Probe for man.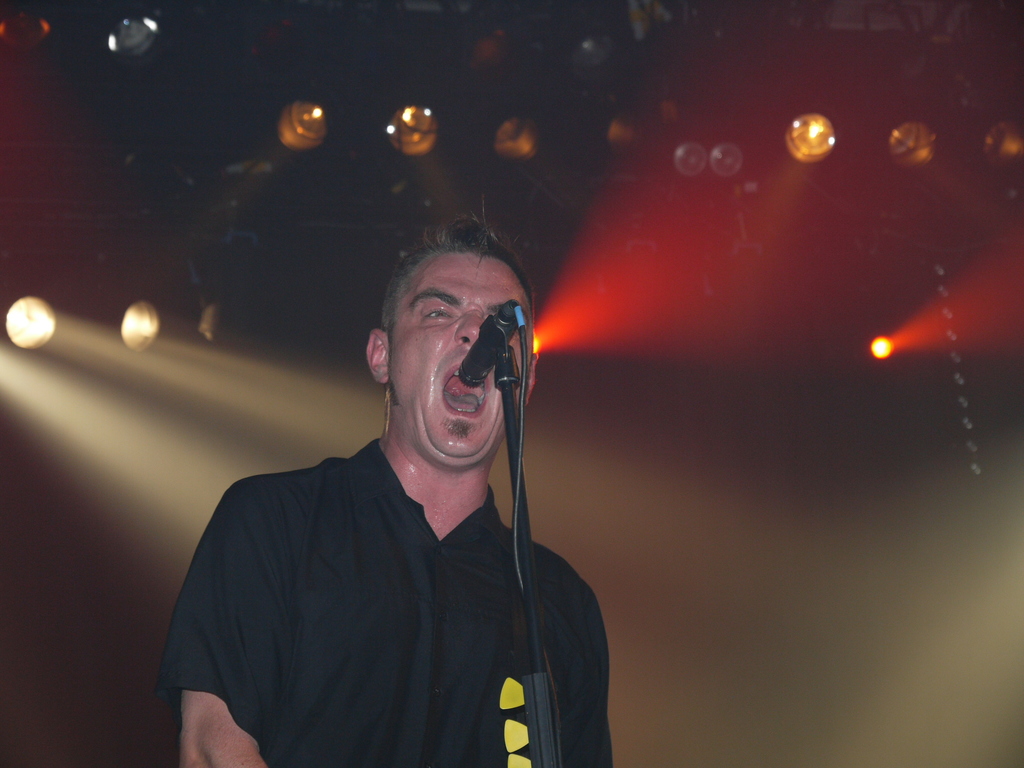
Probe result: (176,224,623,763).
